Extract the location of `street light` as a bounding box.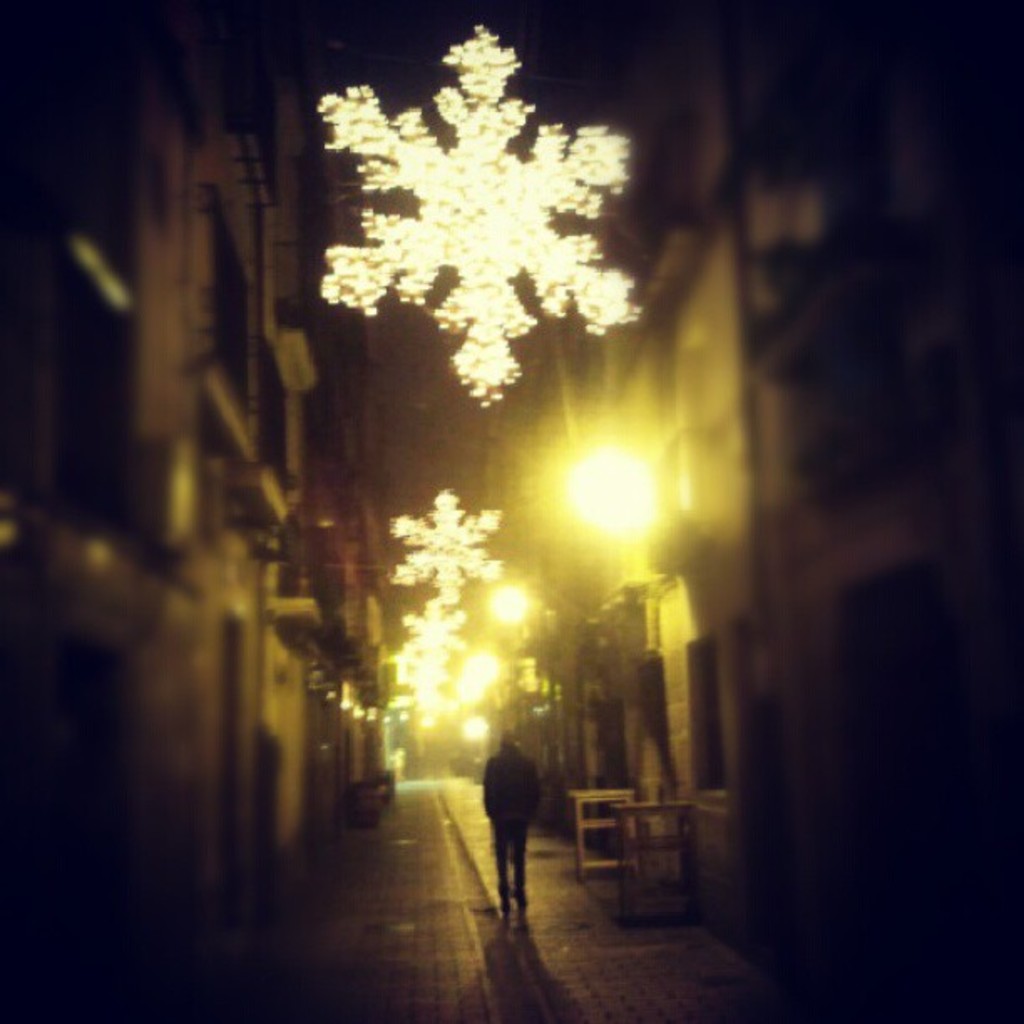
460,648,505,689.
